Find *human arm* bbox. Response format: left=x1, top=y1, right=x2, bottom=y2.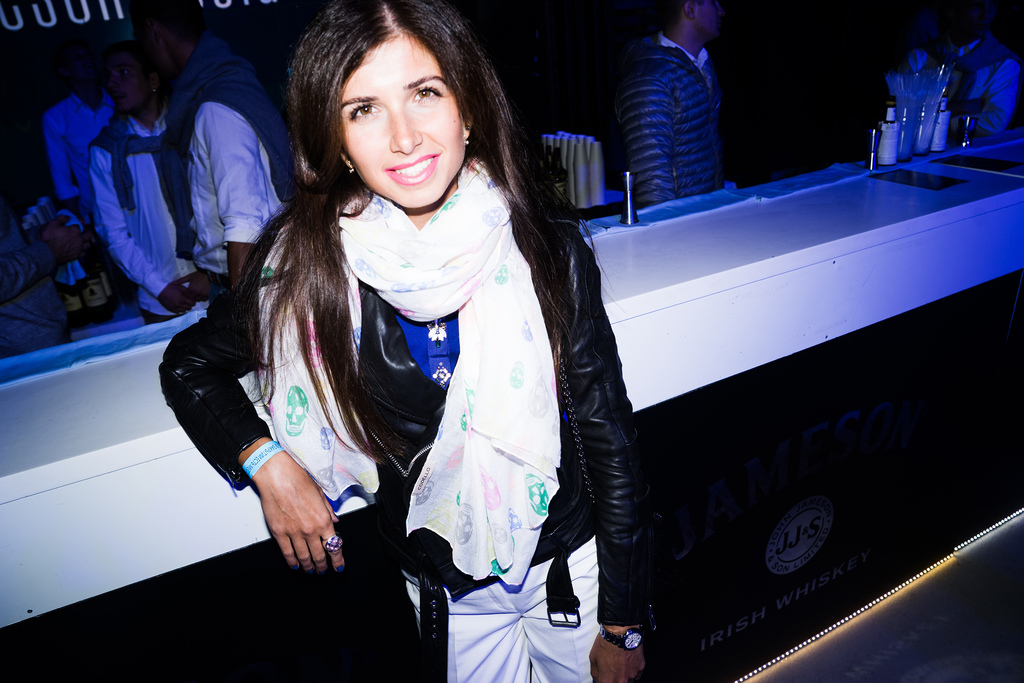
left=214, top=109, right=278, bottom=289.
